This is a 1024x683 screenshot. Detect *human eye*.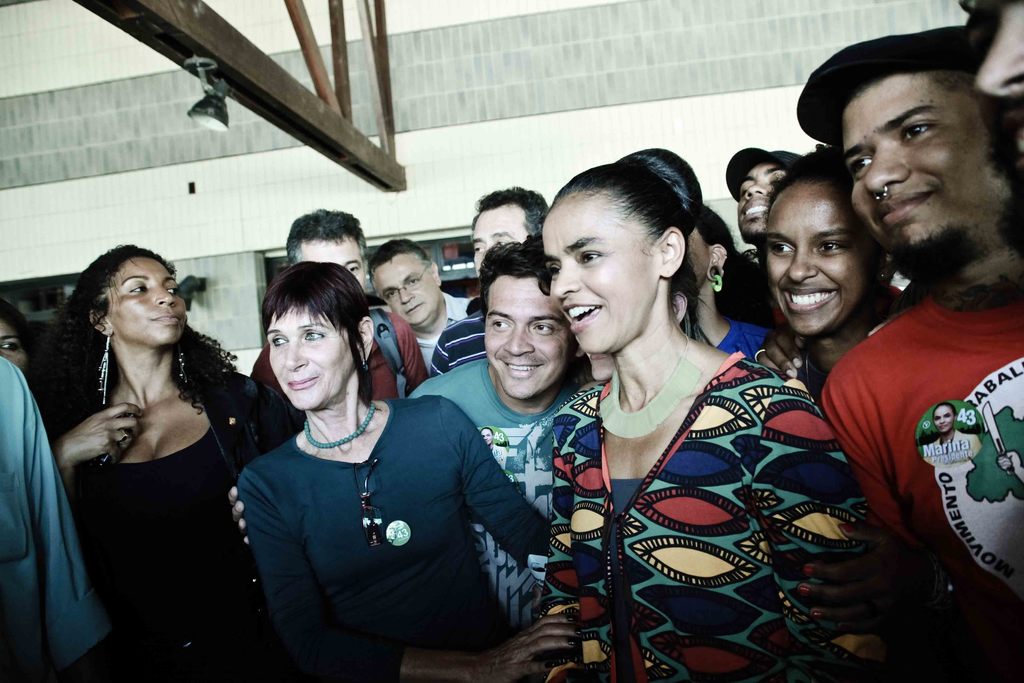
crop(577, 245, 610, 266).
